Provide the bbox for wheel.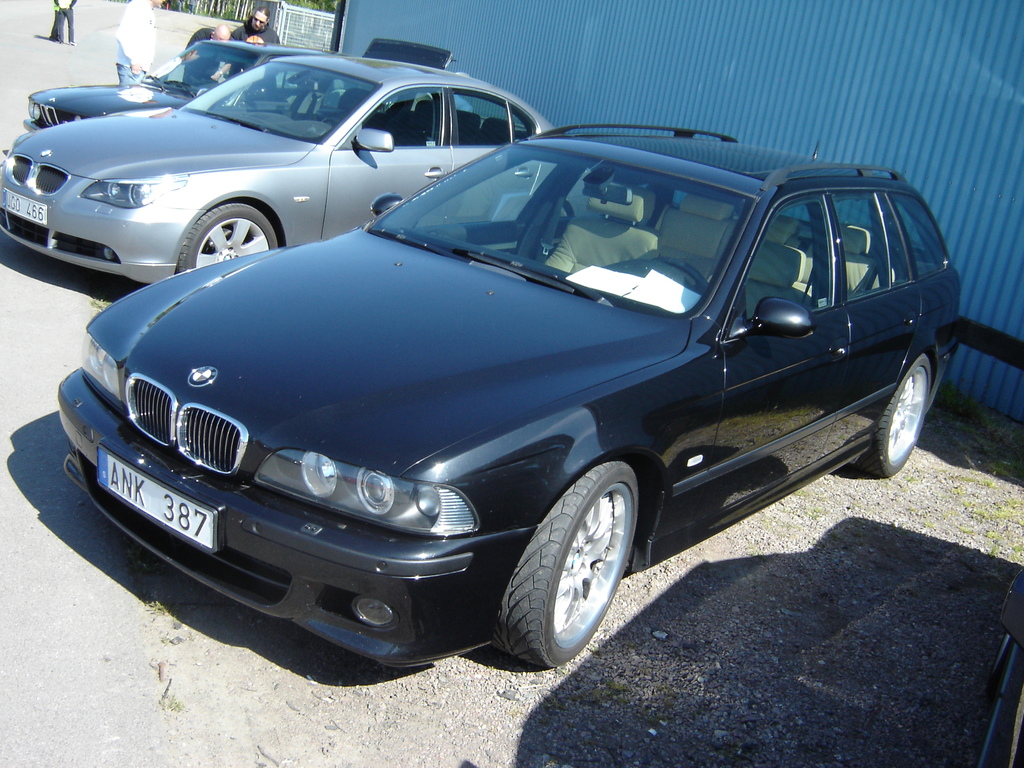
bbox(872, 351, 934, 479).
